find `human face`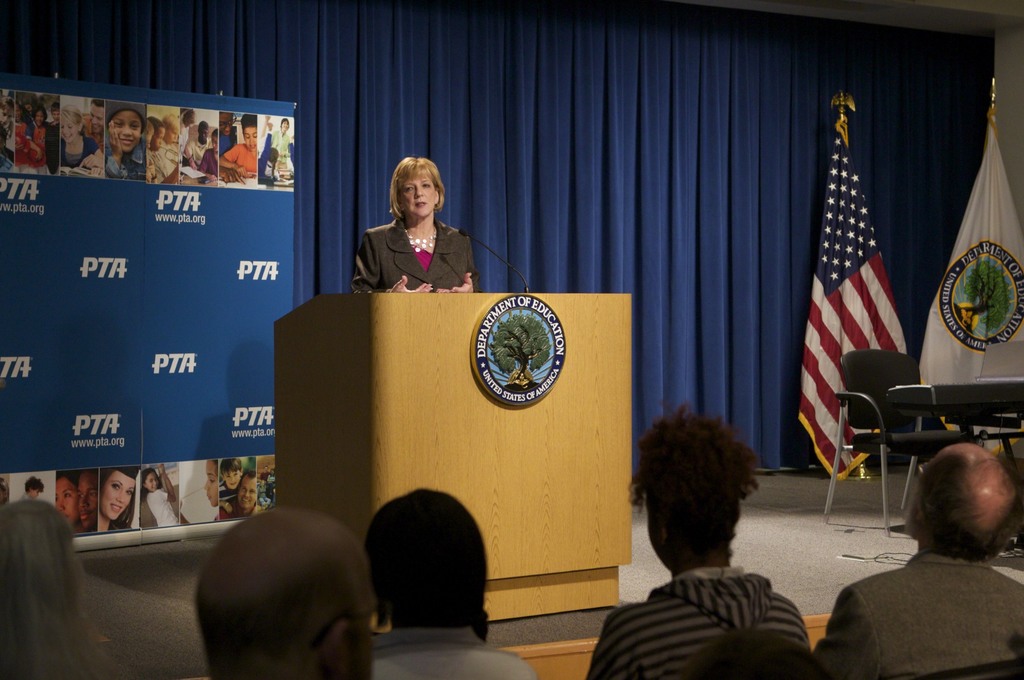
x1=282 y1=122 x2=289 y2=134
